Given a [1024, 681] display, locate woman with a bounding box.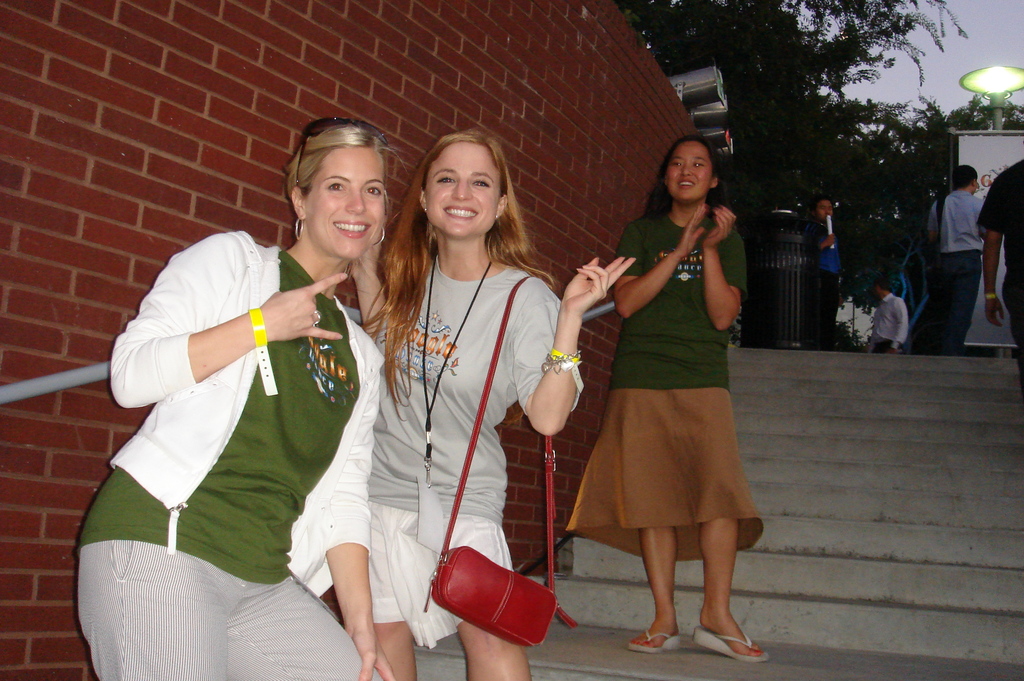
Located: l=380, t=117, r=568, b=680.
